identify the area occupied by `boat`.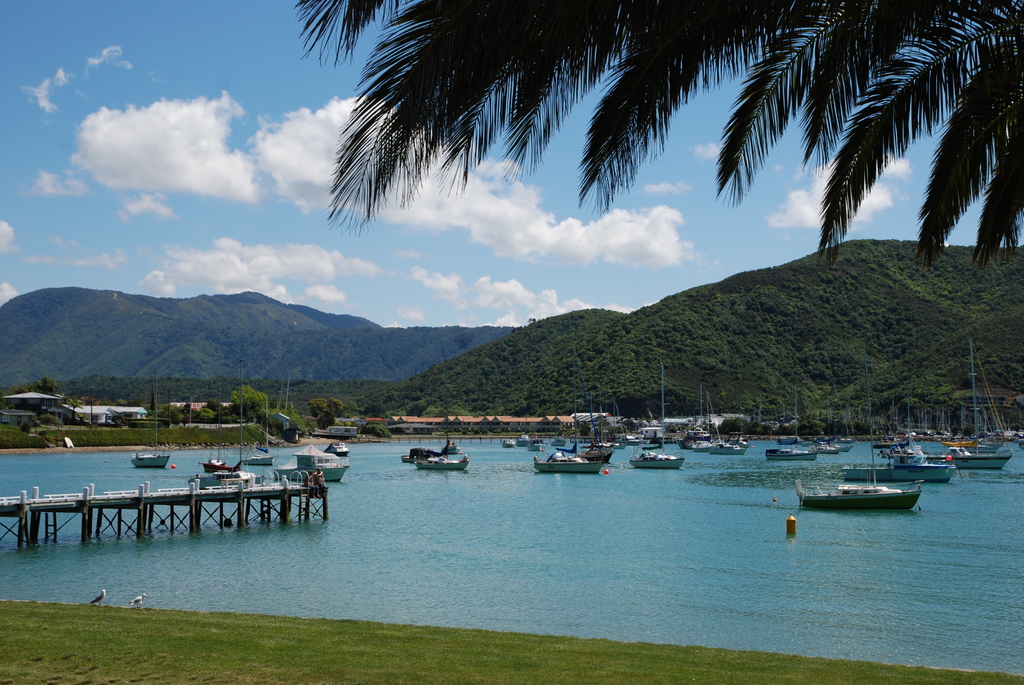
Area: bbox(198, 387, 245, 478).
